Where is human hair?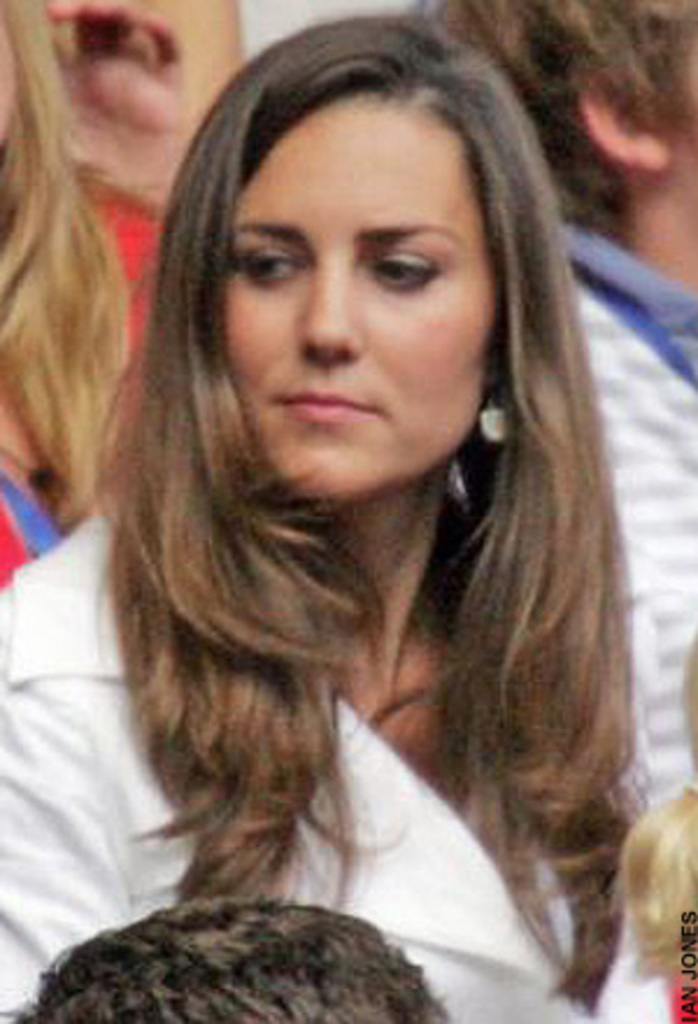
440/0/696/254.
